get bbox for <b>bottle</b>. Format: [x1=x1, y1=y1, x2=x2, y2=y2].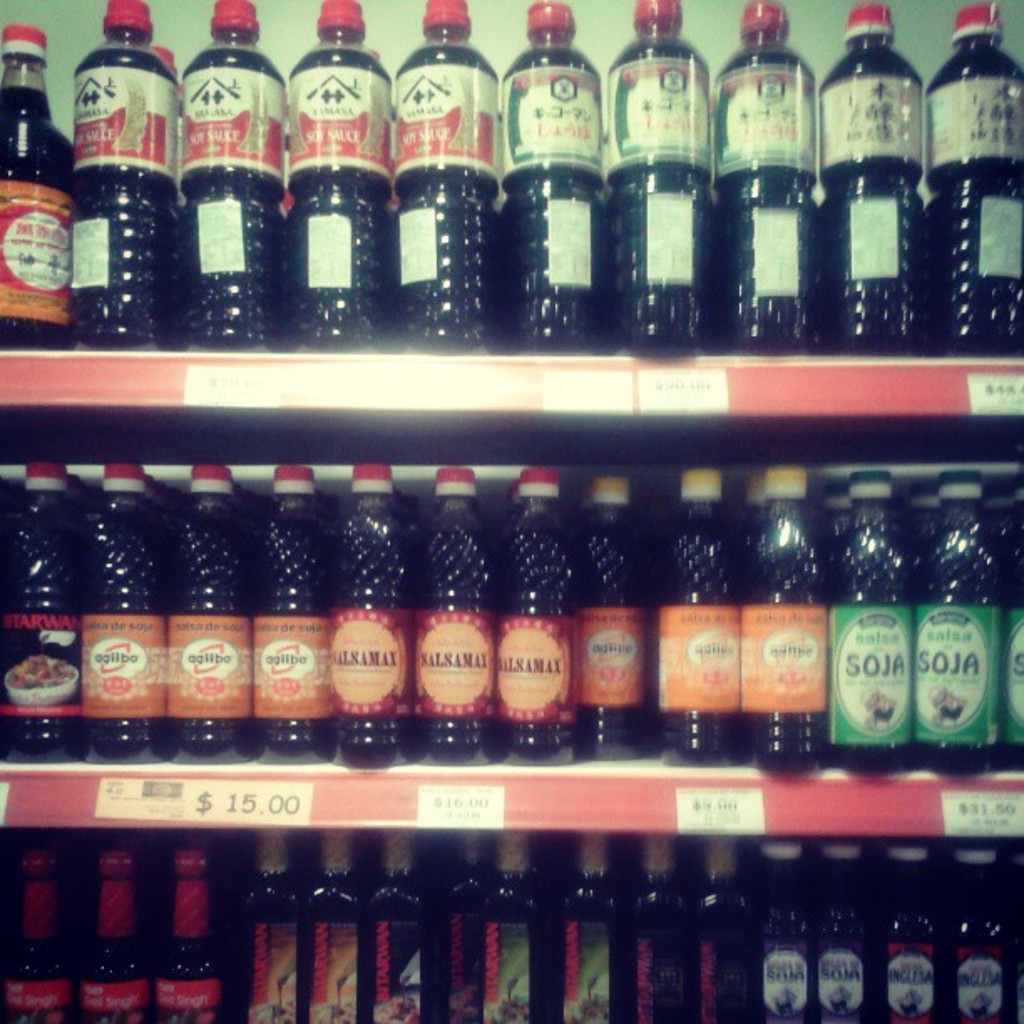
[x1=818, y1=5, x2=925, y2=348].
